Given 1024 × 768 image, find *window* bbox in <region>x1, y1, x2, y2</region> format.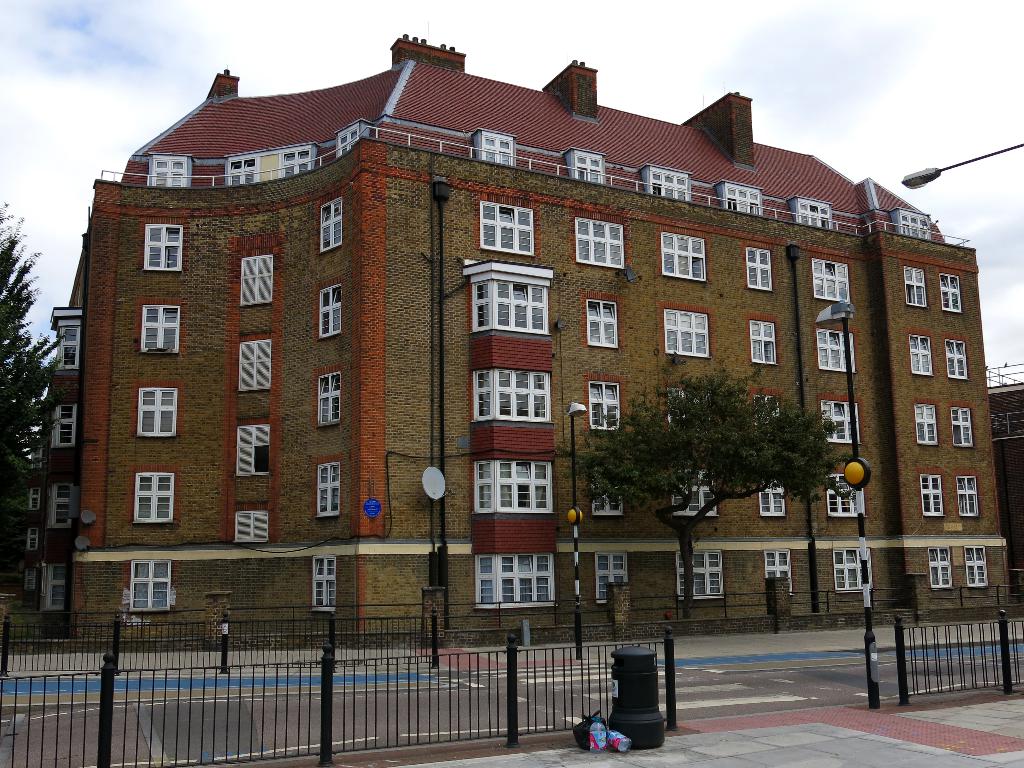
<region>719, 179, 764, 223</region>.
